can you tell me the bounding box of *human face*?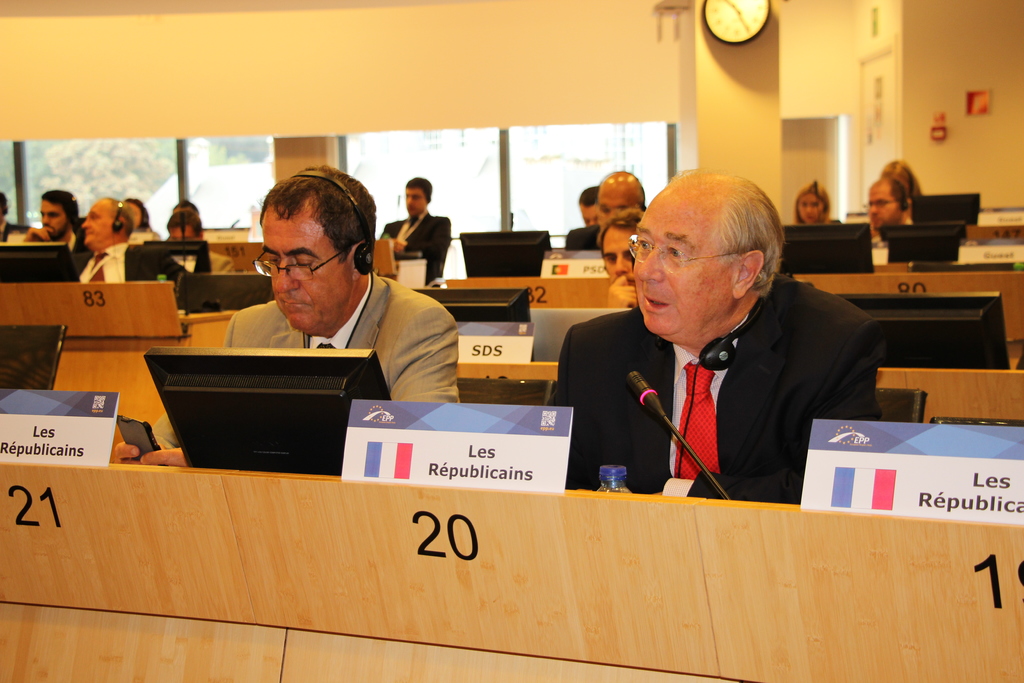
l=404, t=186, r=428, b=219.
